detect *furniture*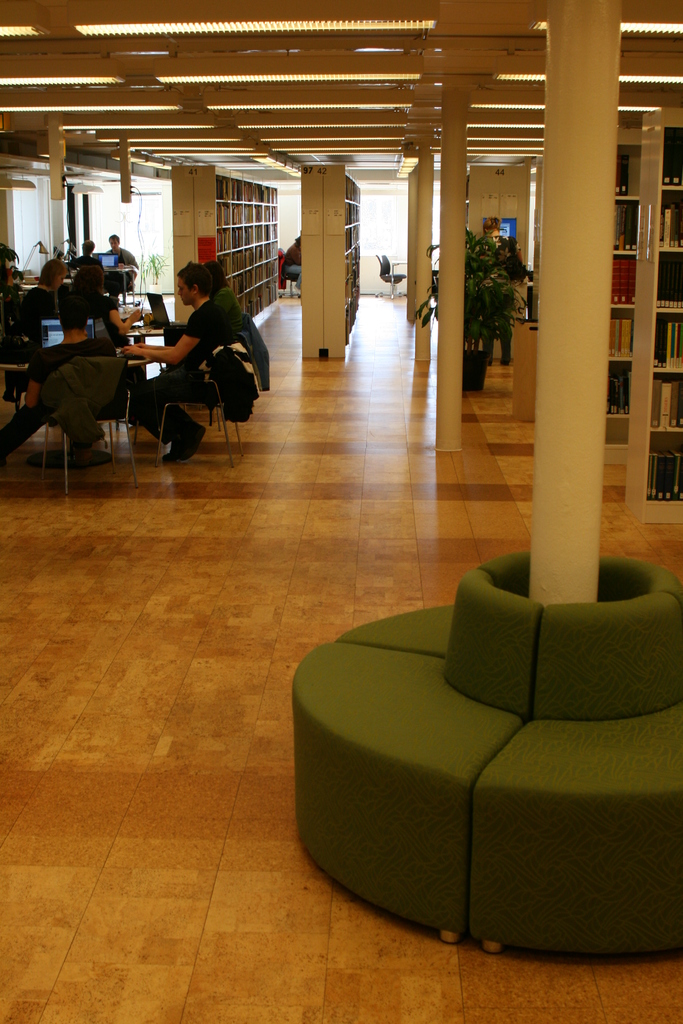
bbox=[302, 159, 363, 360]
